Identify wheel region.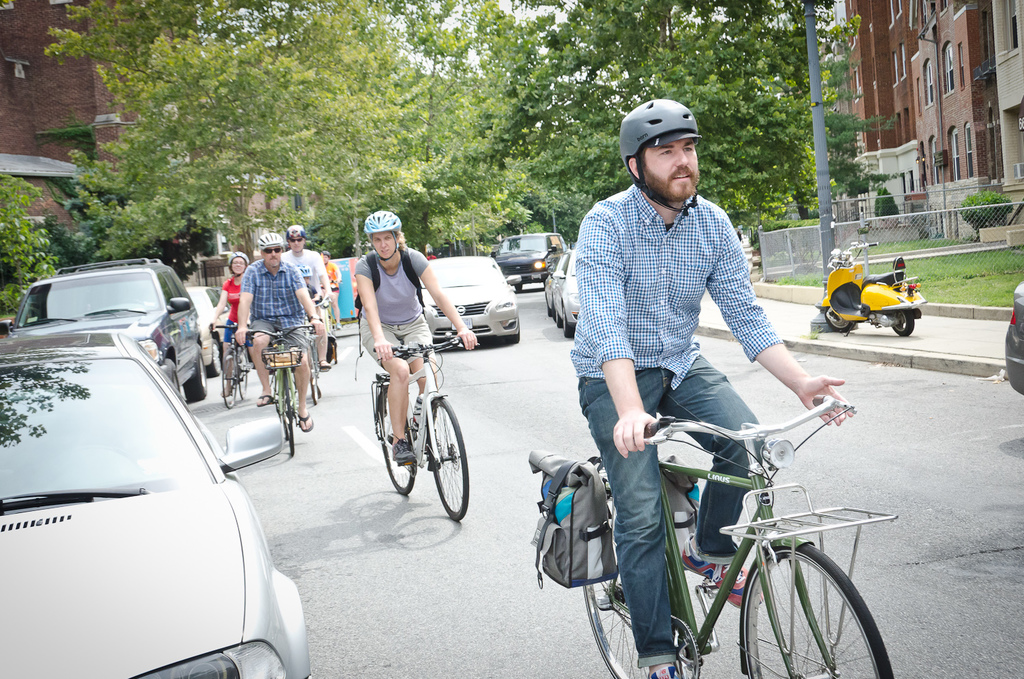
Region: rect(733, 549, 878, 669).
